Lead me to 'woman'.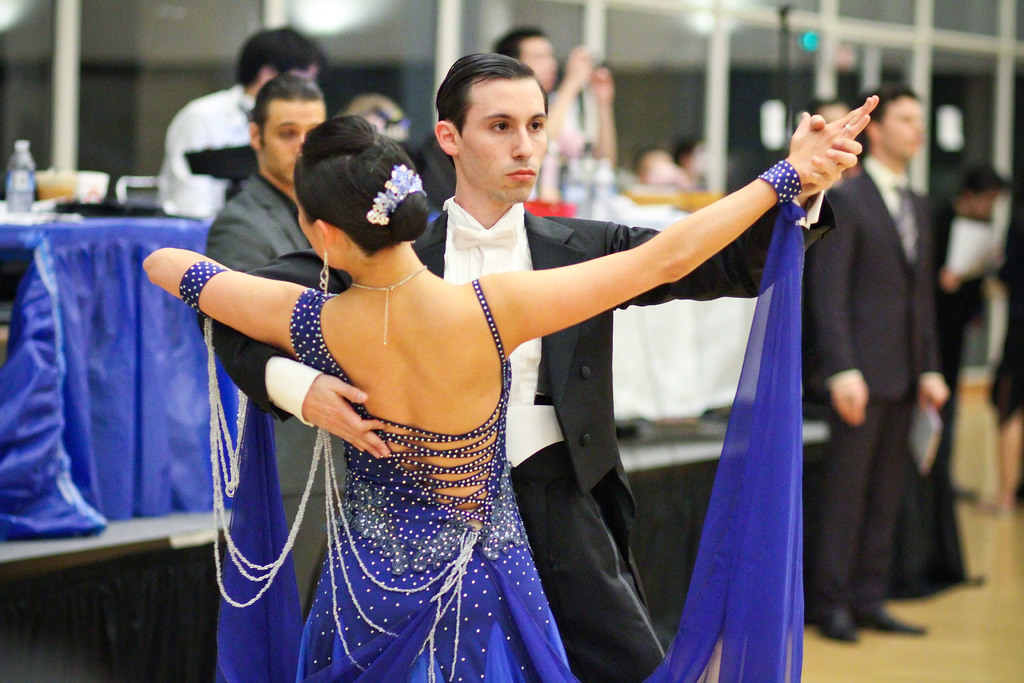
Lead to left=186, top=76, right=807, bottom=668.
